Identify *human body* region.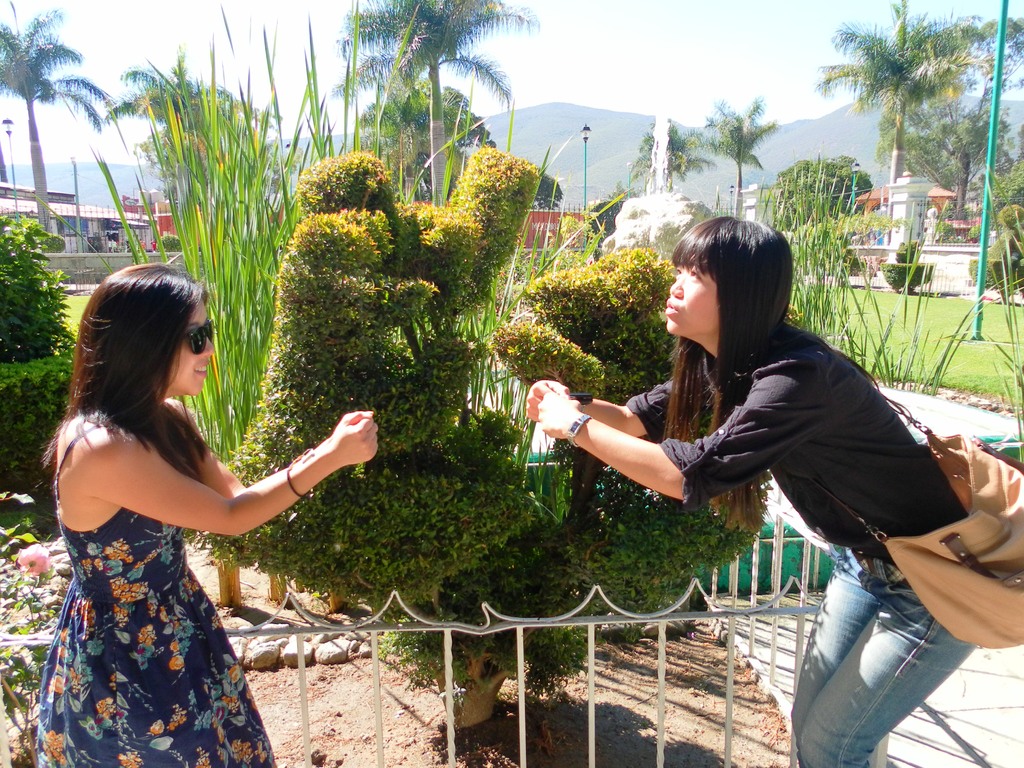
Region: bbox=(518, 221, 1023, 767).
